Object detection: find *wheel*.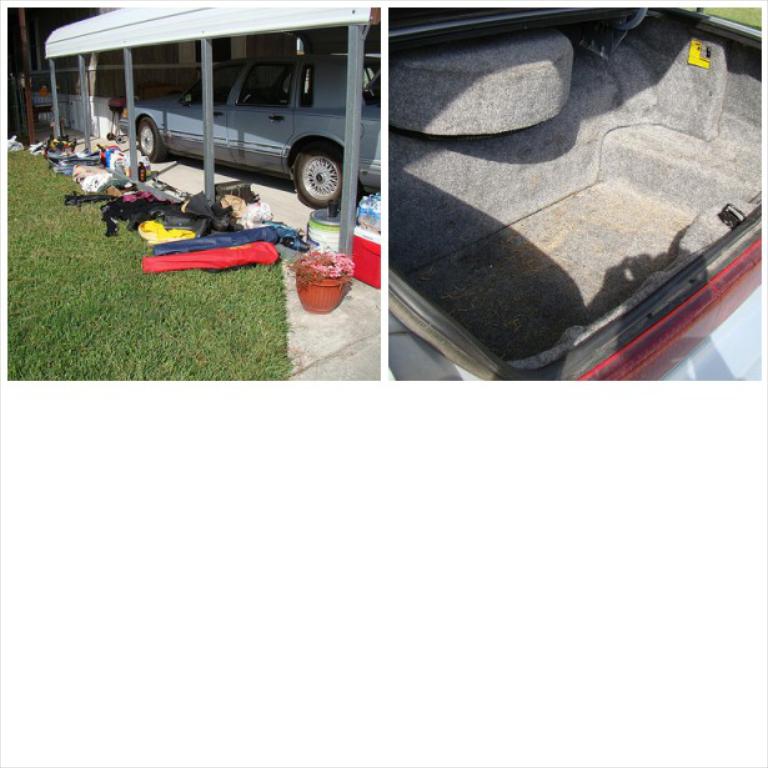
Rect(281, 121, 353, 211).
